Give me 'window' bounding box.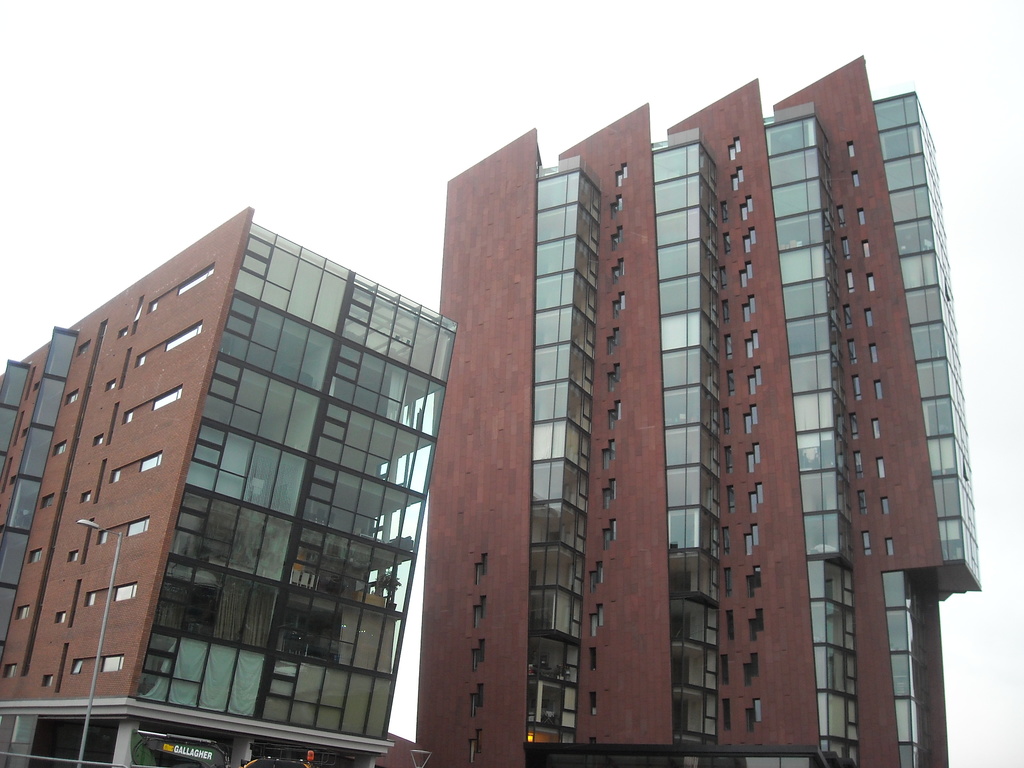
{"left": 117, "top": 324, "right": 129, "bottom": 335}.
